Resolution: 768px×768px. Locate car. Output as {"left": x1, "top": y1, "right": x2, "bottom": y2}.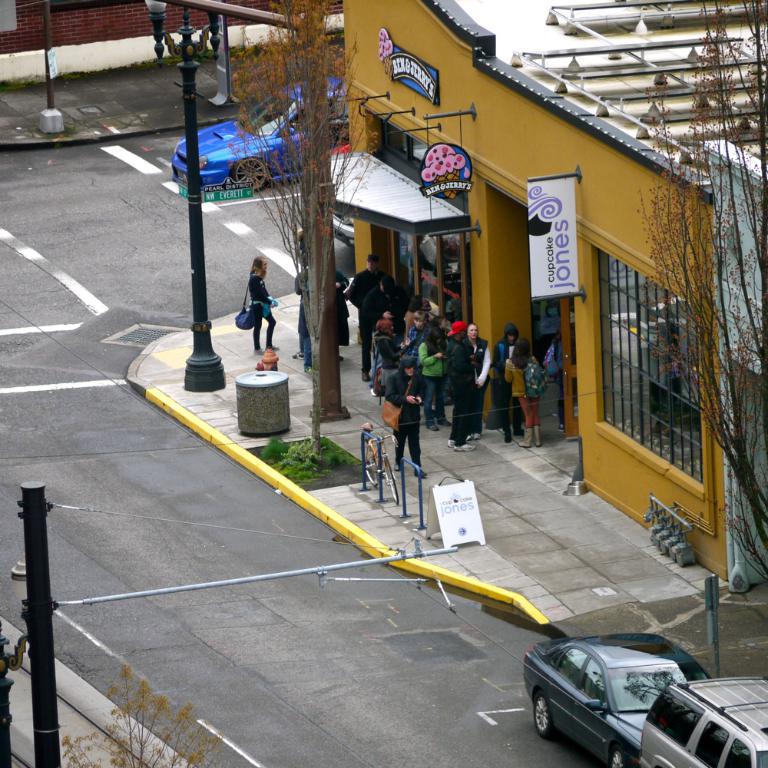
{"left": 167, "top": 72, "right": 350, "bottom": 195}.
